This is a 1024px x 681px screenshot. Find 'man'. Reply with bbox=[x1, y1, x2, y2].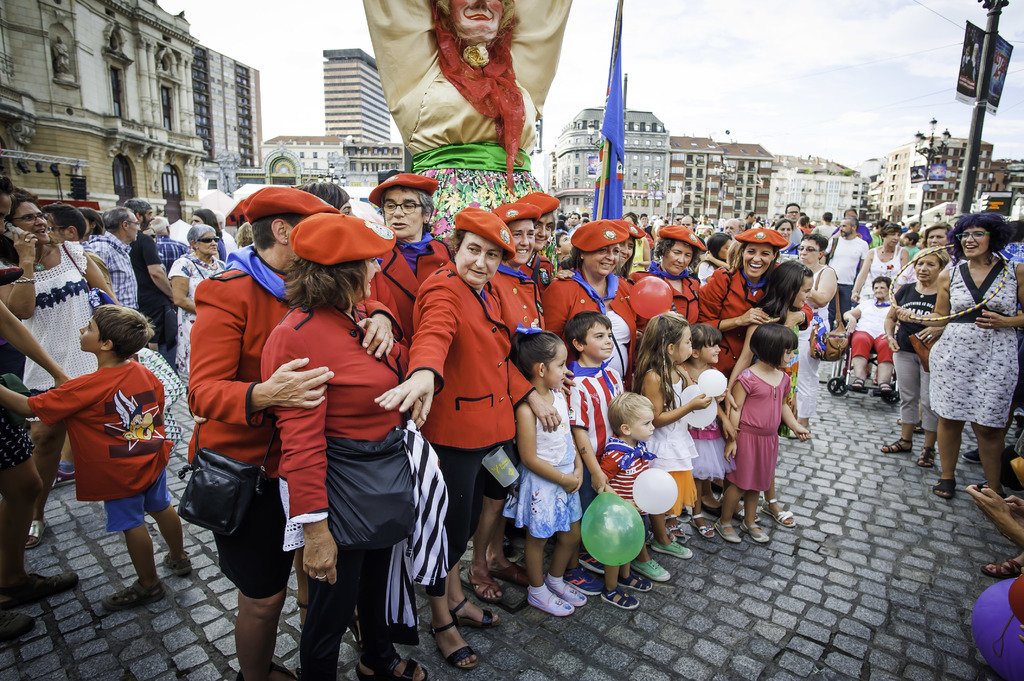
bbox=[822, 218, 871, 330].
